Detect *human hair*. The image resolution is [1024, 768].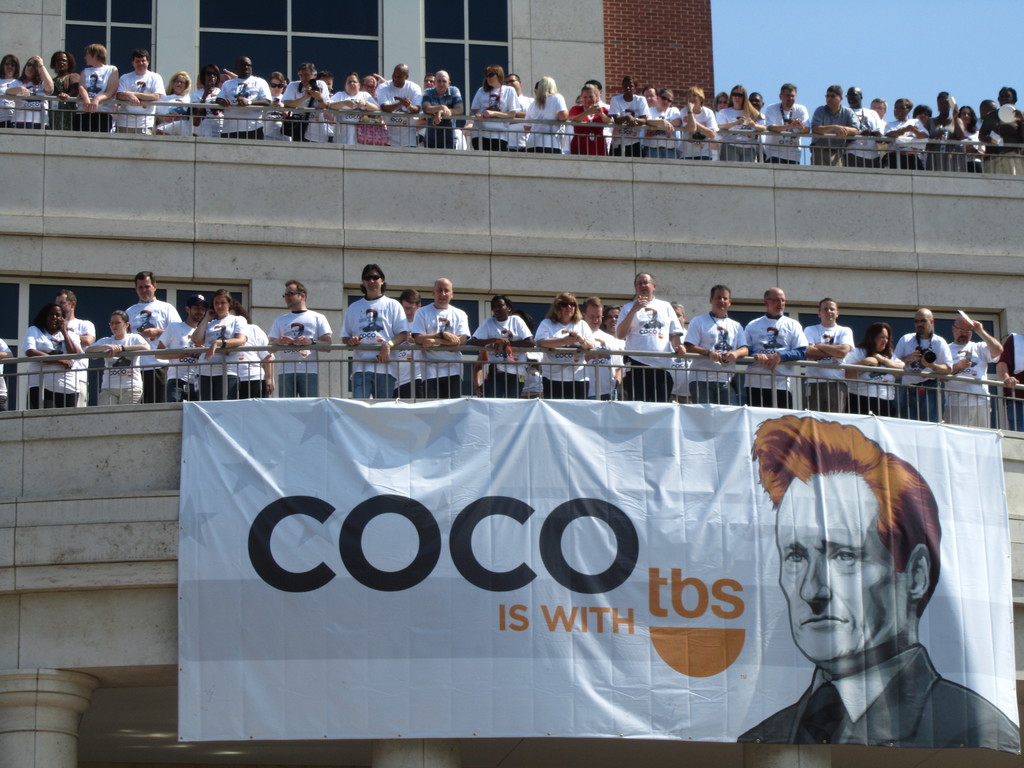
pyautogui.locateOnScreen(317, 67, 335, 79).
